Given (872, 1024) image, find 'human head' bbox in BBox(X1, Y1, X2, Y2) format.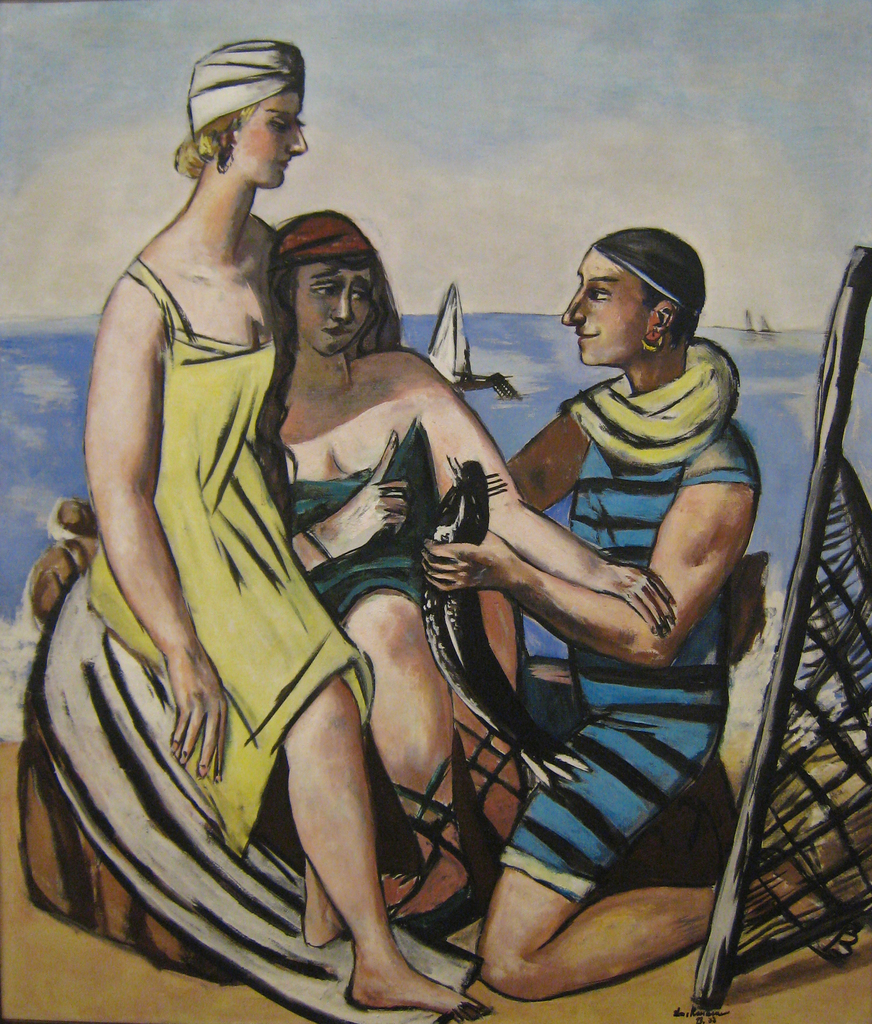
BBox(561, 223, 703, 364).
